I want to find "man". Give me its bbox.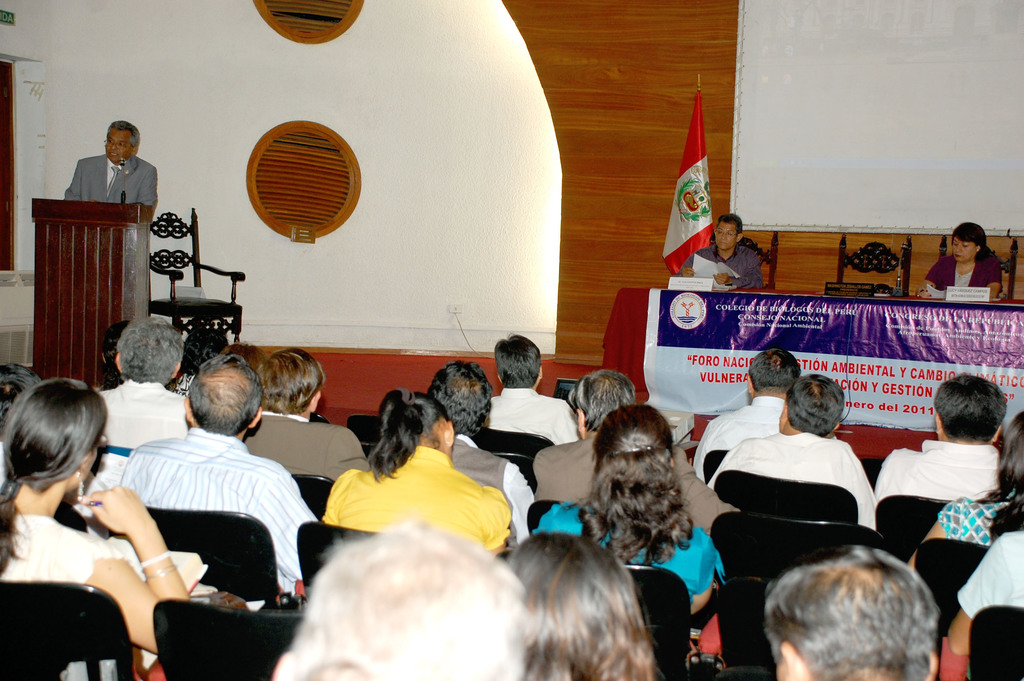
locate(872, 370, 1007, 518).
